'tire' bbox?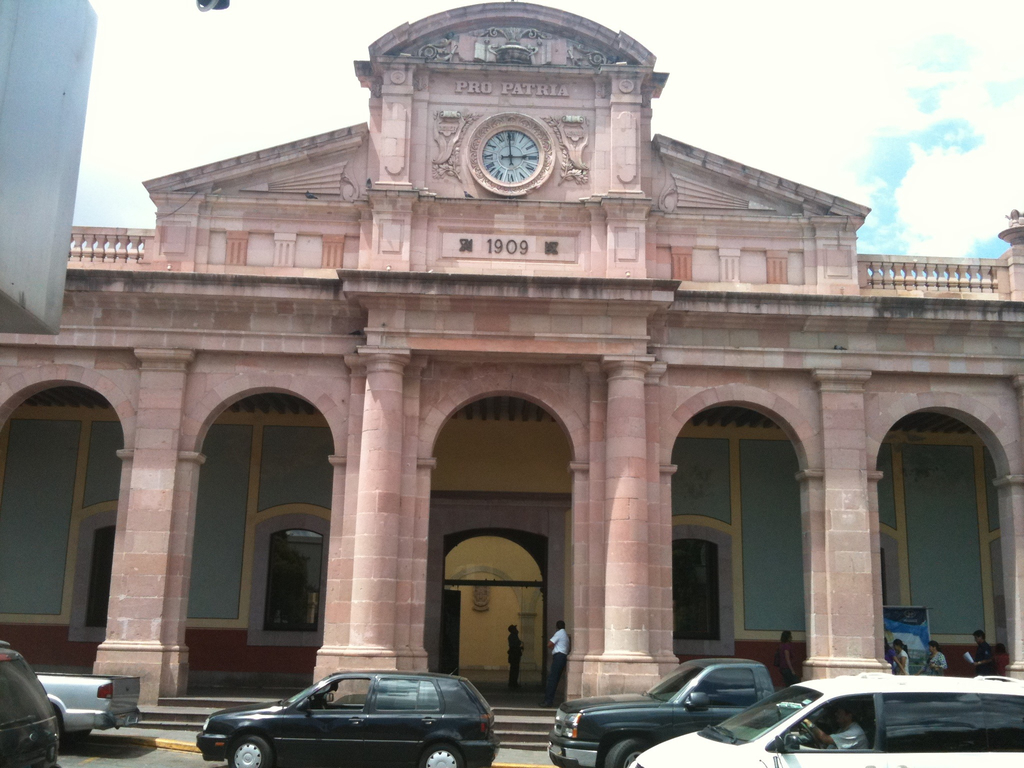
Rect(413, 740, 465, 767)
